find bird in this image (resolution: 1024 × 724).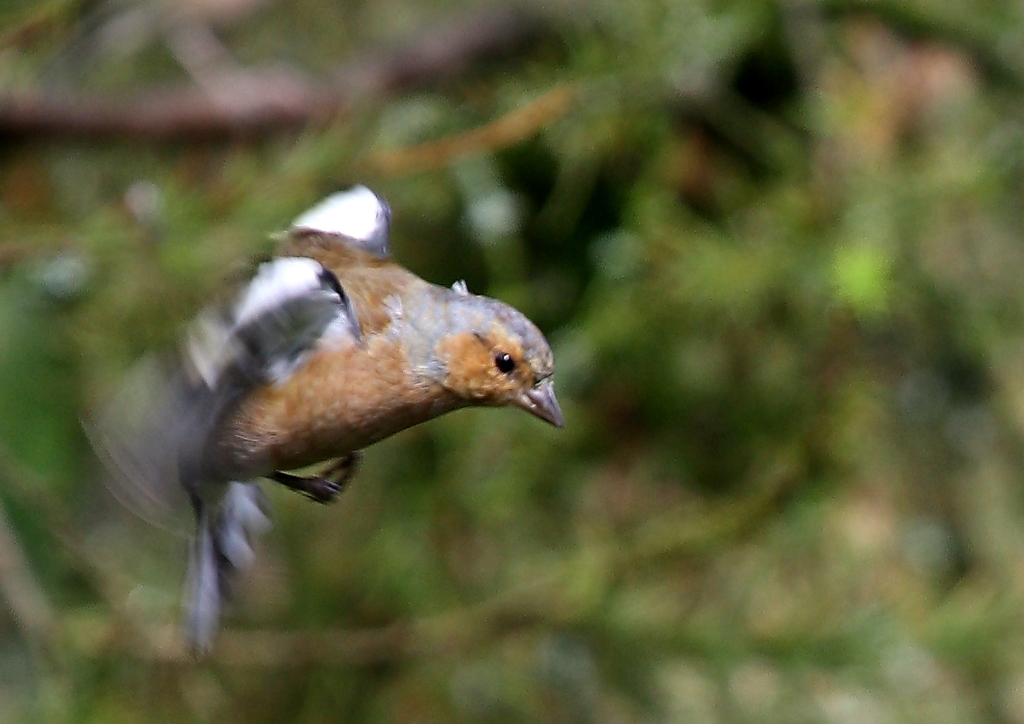
crop(87, 214, 558, 599).
